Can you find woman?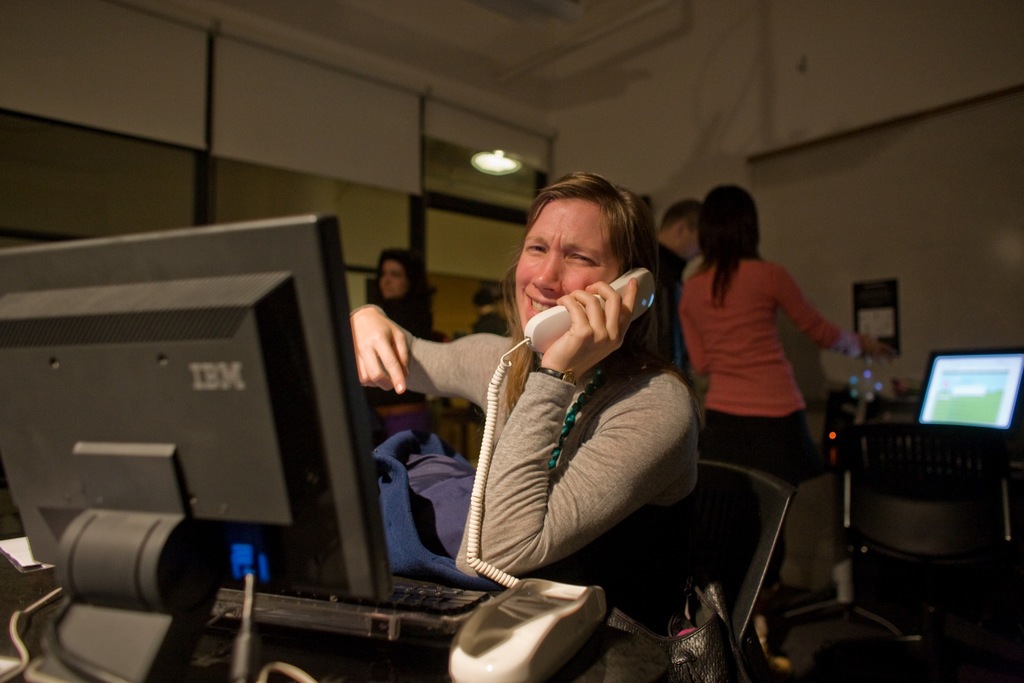
Yes, bounding box: locate(362, 169, 698, 648).
